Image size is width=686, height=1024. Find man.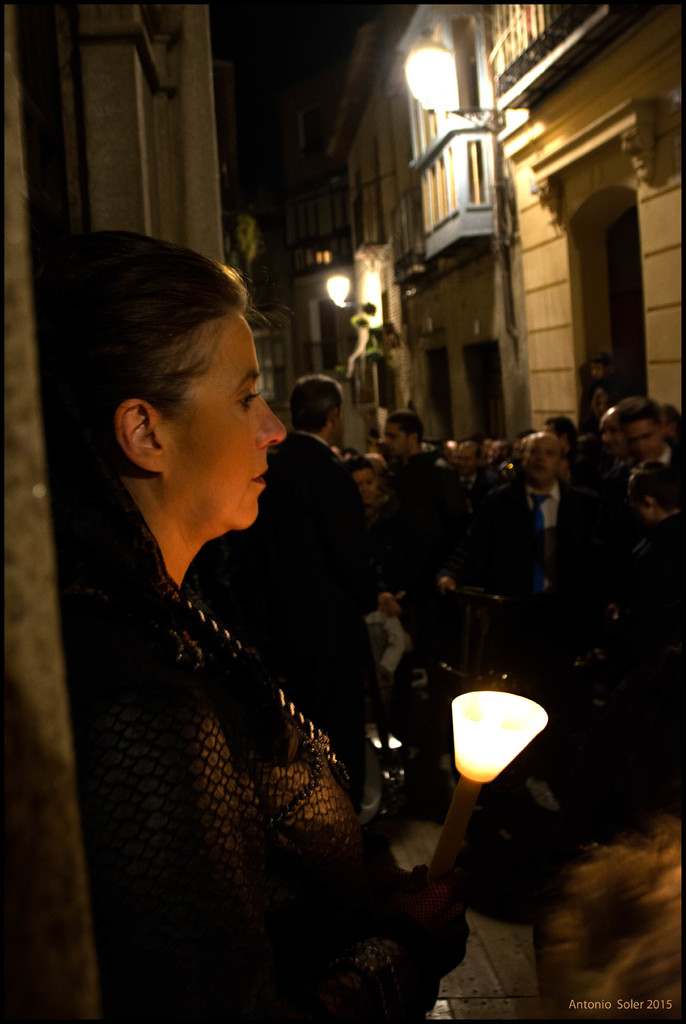
locate(486, 426, 600, 554).
